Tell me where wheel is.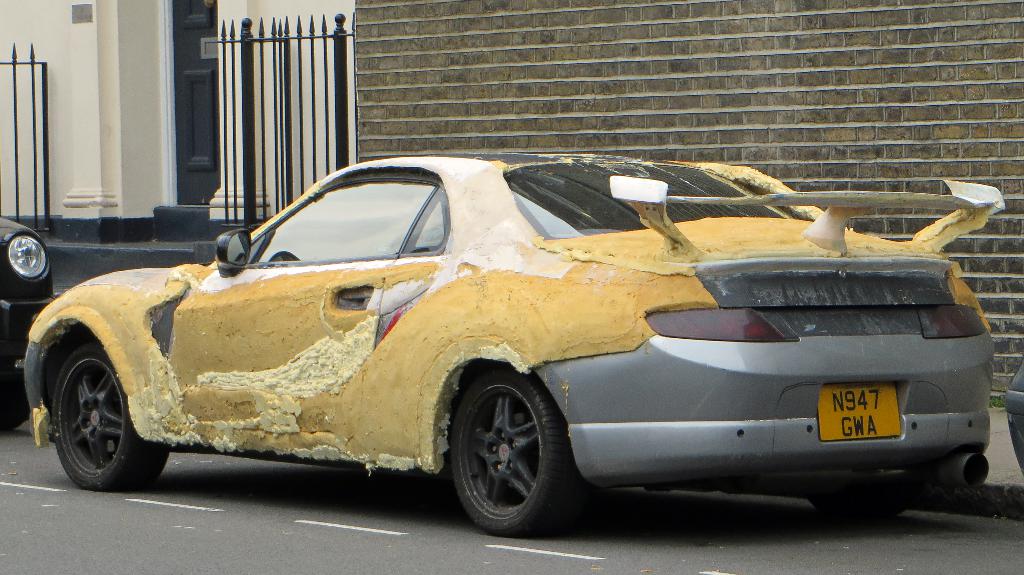
wheel is at BBox(51, 342, 171, 492).
